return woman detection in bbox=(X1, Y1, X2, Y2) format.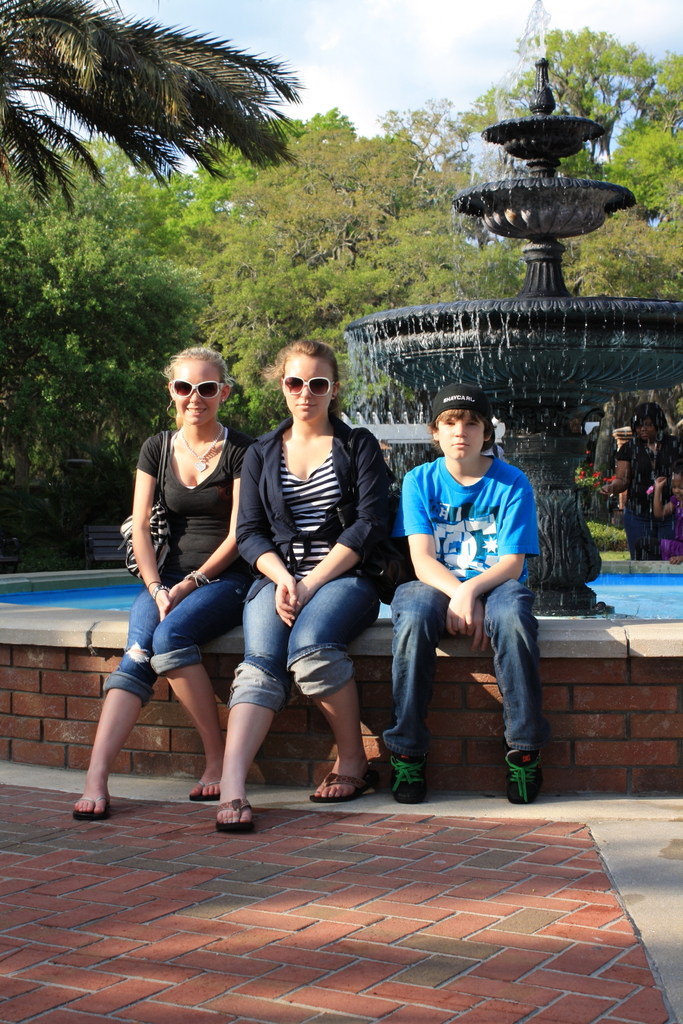
bbox=(210, 357, 400, 835).
